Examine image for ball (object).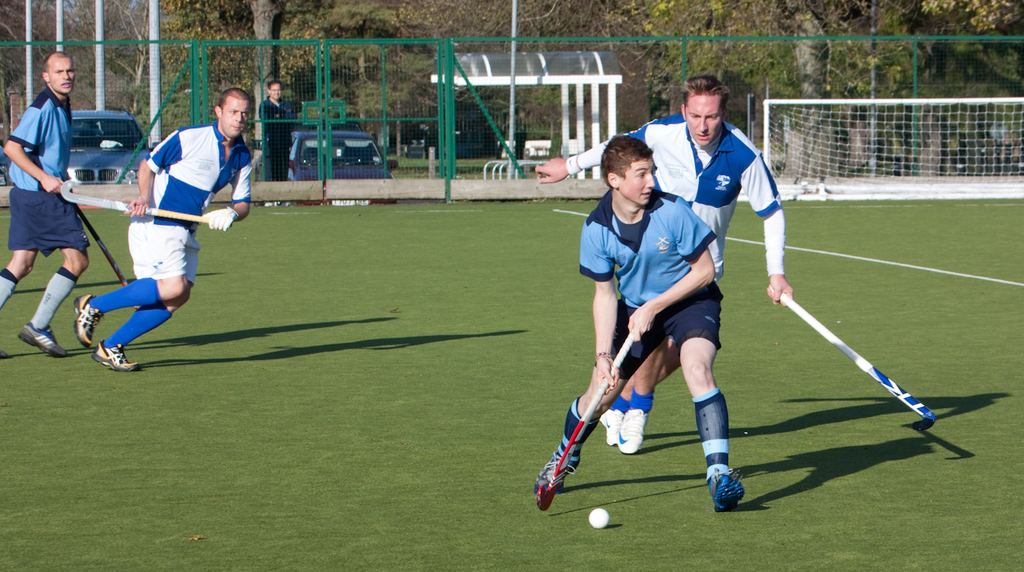
Examination result: (left=589, top=506, right=607, bottom=526).
